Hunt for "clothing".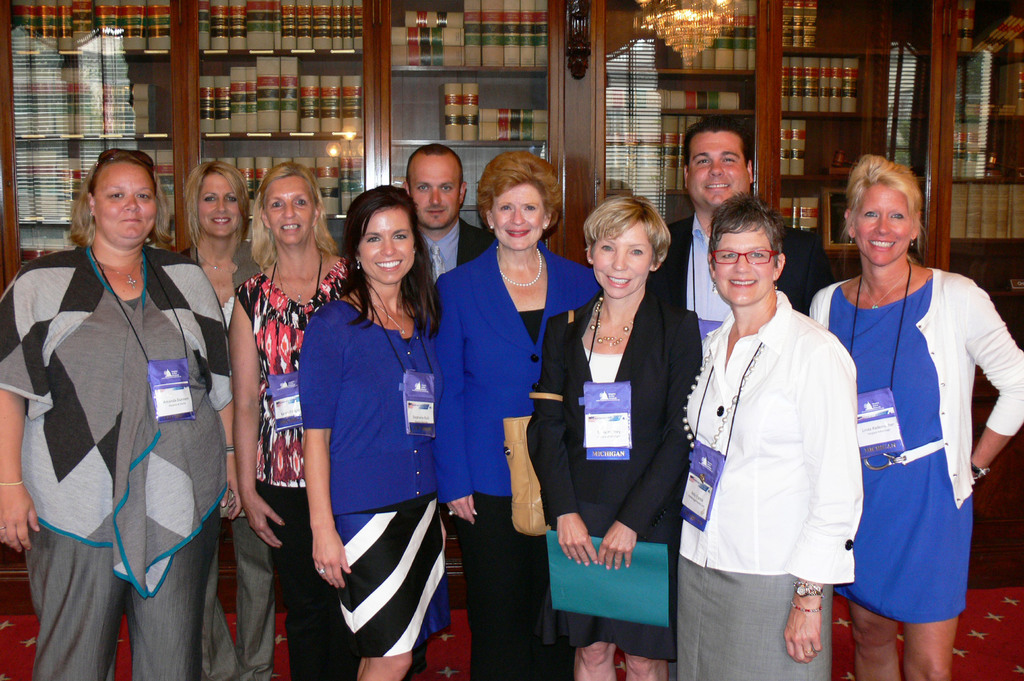
Hunted down at l=522, t=284, r=702, b=658.
